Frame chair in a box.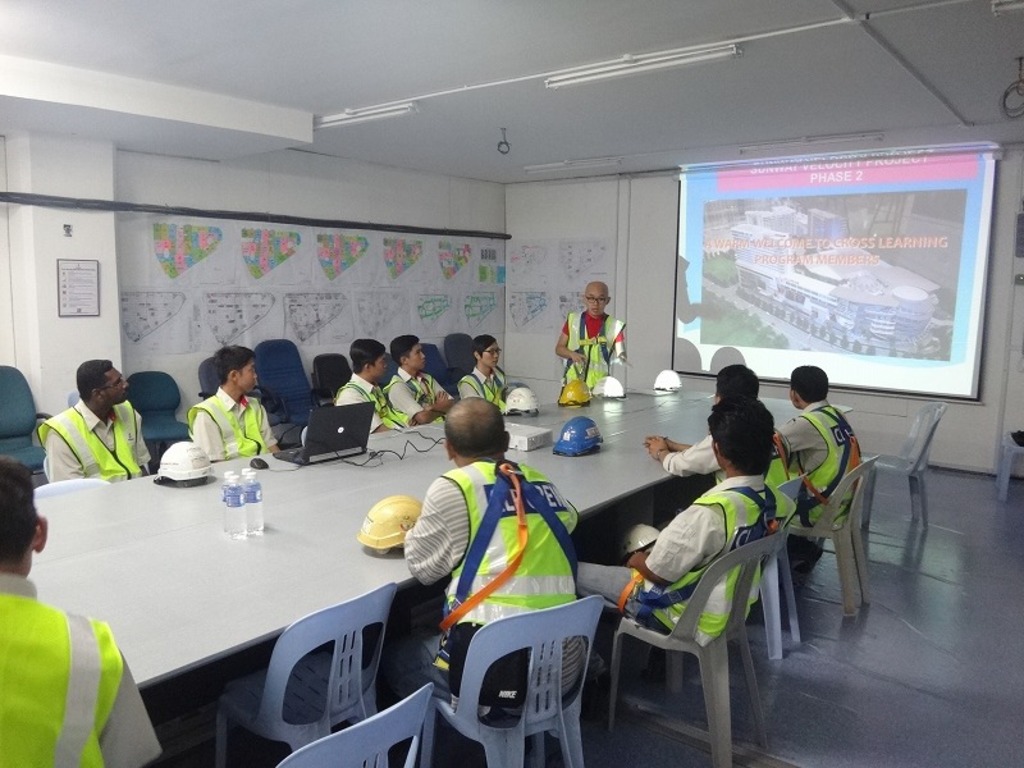
l=256, t=344, r=330, b=421.
